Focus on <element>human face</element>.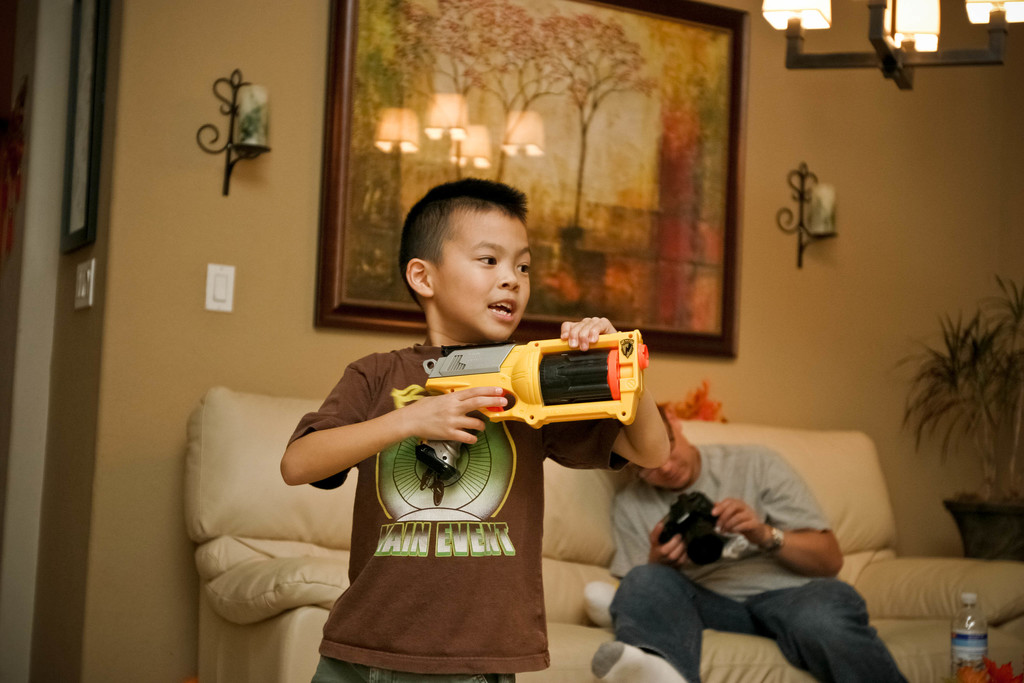
Focused at select_region(639, 424, 694, 487).
